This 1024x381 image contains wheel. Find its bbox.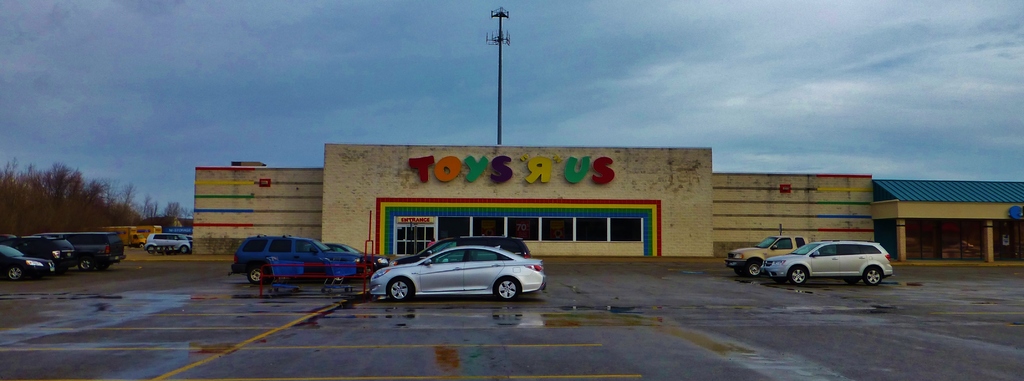
pyautogui.locateOnScreen(841, 277, 860, 282).
